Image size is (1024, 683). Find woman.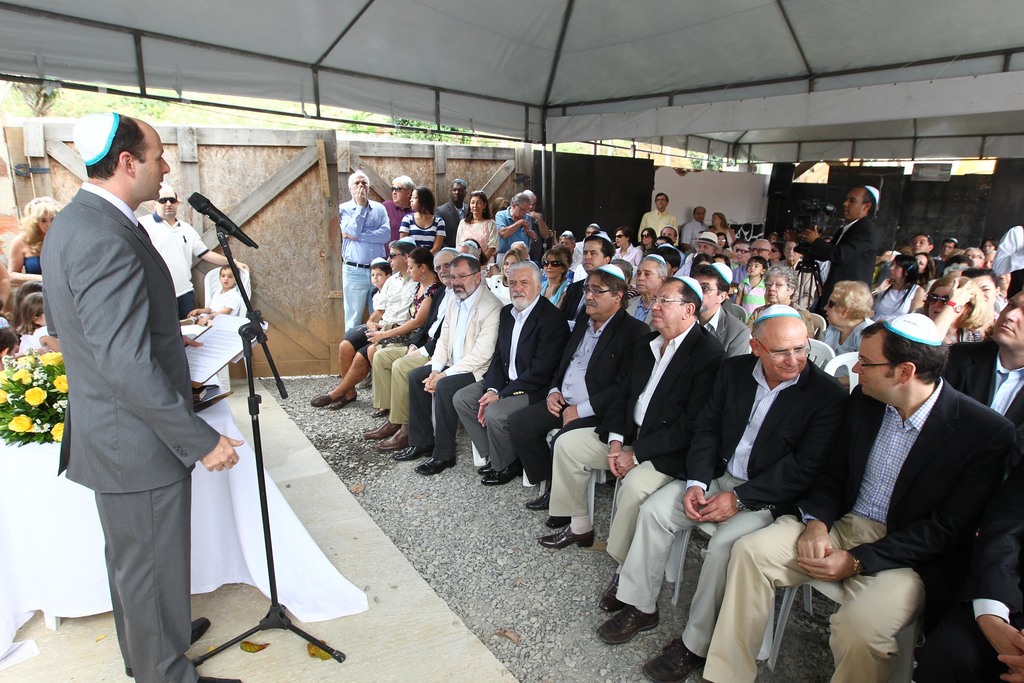
[706, 210, 733, 247].
